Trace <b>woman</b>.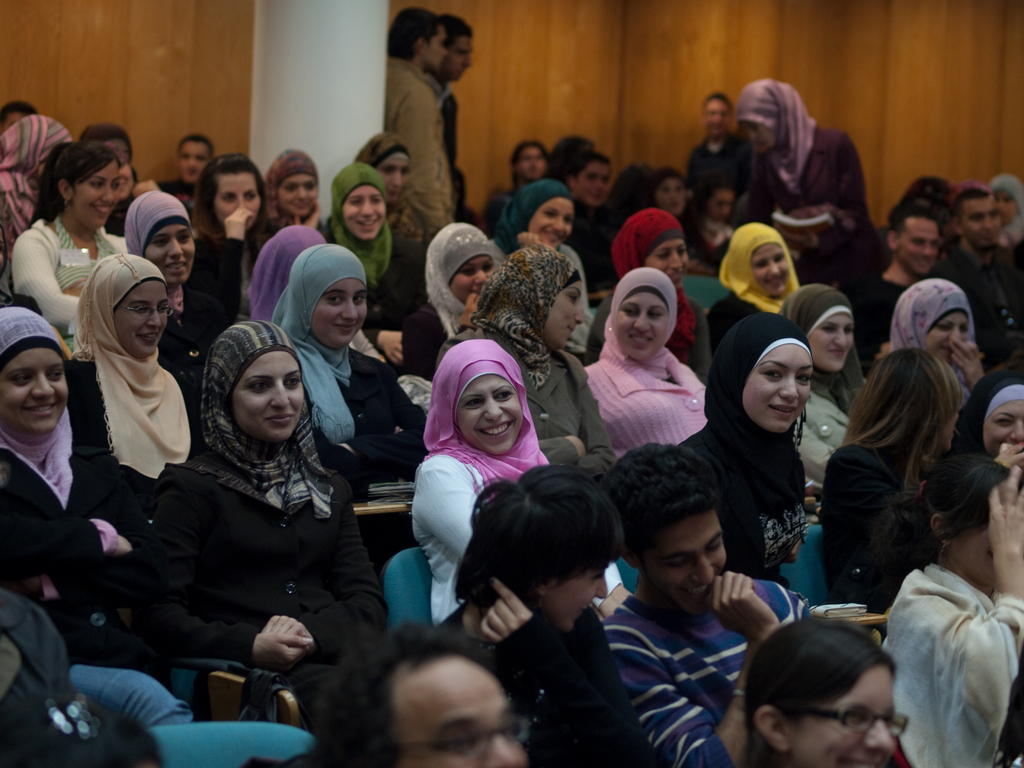
Traced to 929/373/1023/540.
